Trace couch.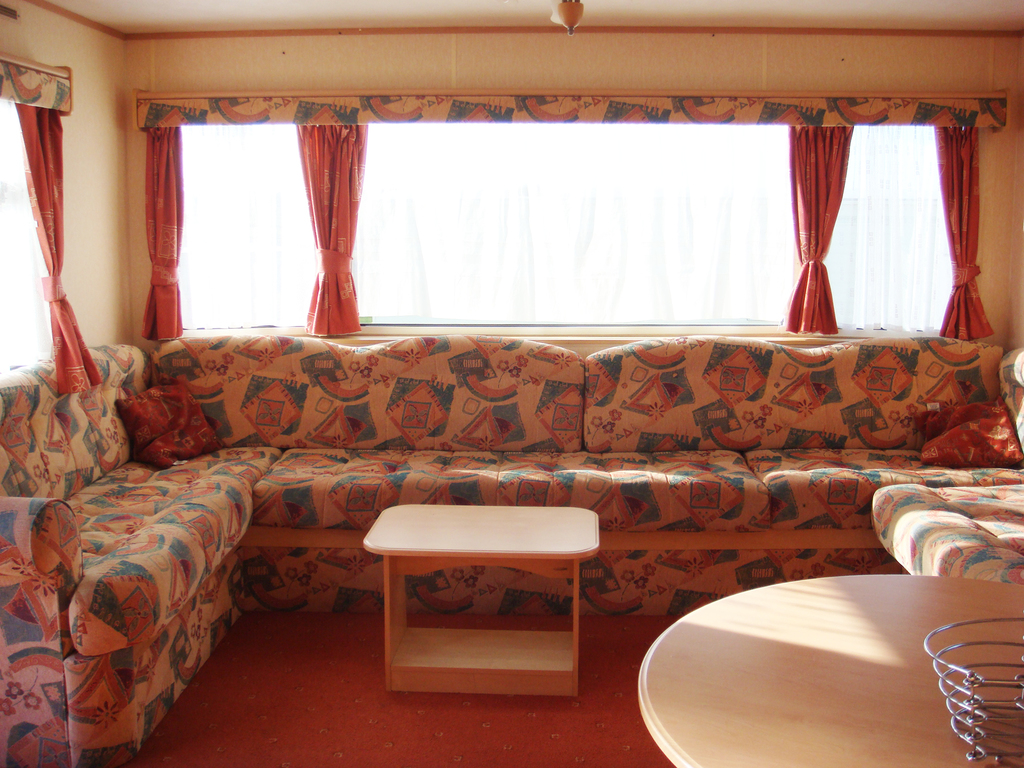
Traced to (left=0, top=198, right=981, bottom=724).
